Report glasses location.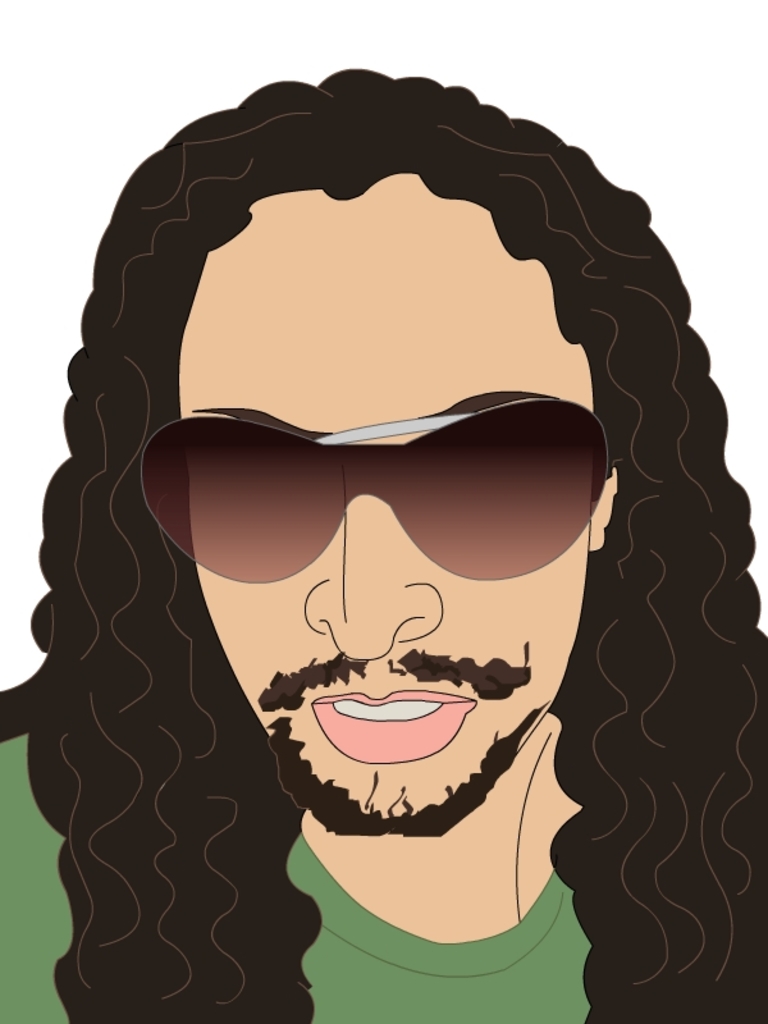
Report: 145:392:611:577.
